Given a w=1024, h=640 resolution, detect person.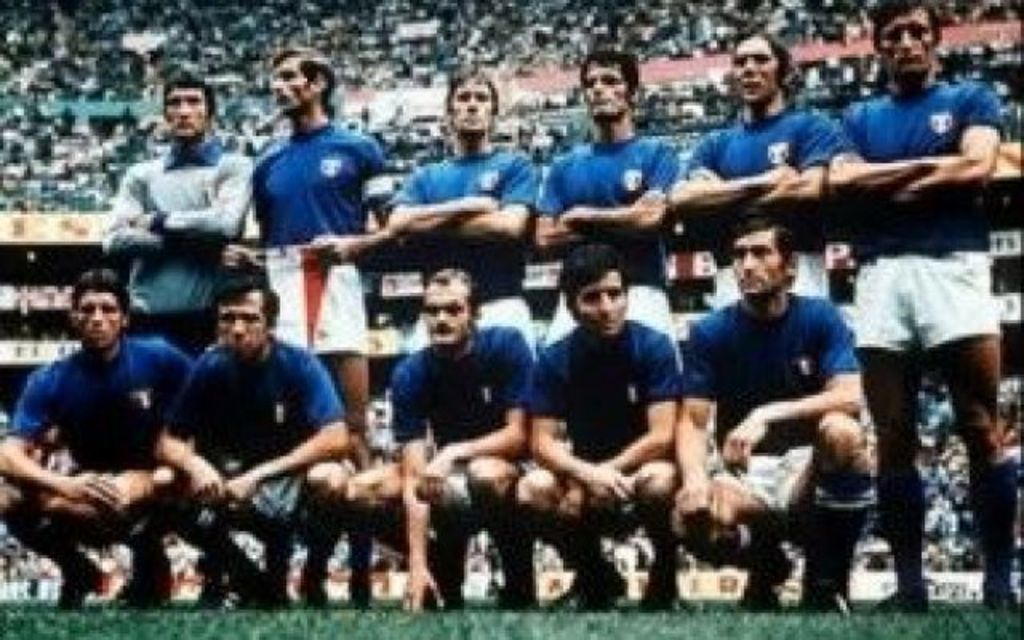
(x1=843, y1=75, x2=998, y2=629).
